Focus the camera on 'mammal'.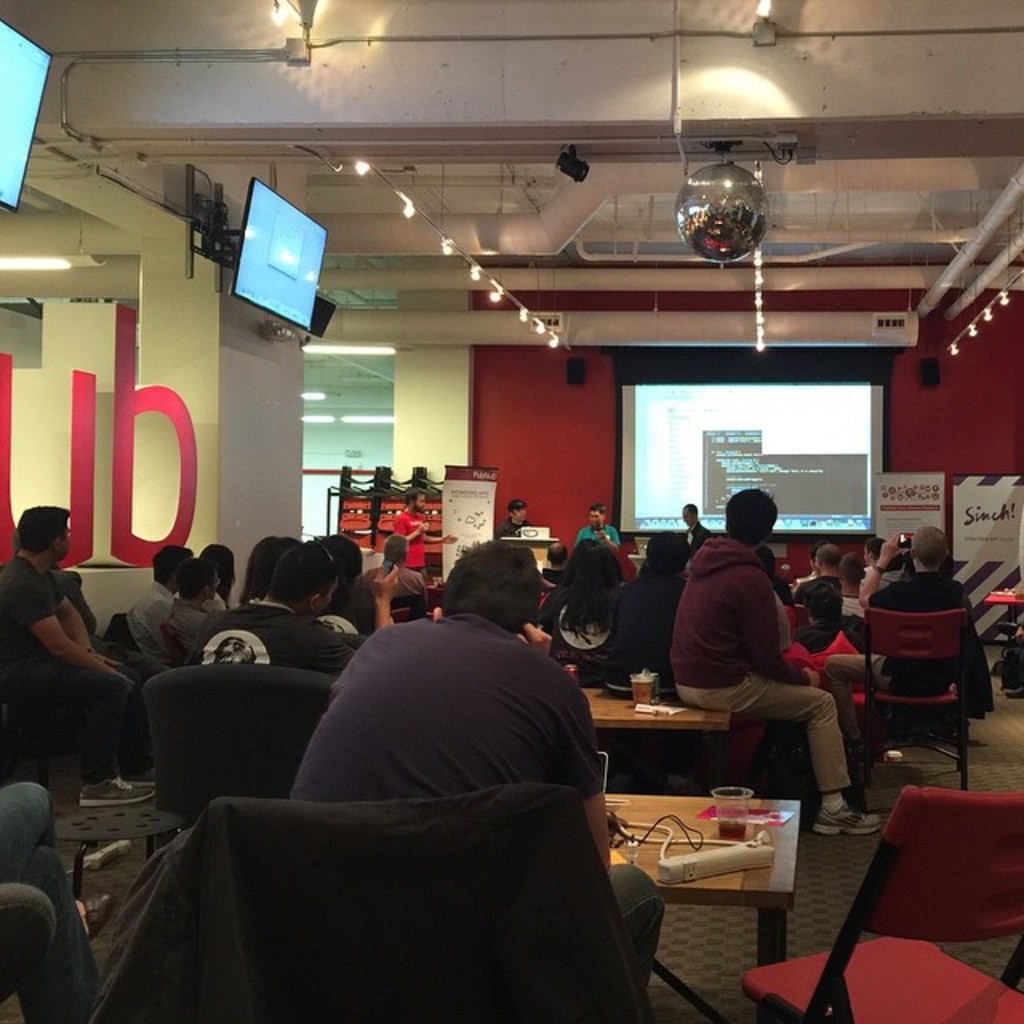
Focus region: BBox(496, 496, 531, 539).
